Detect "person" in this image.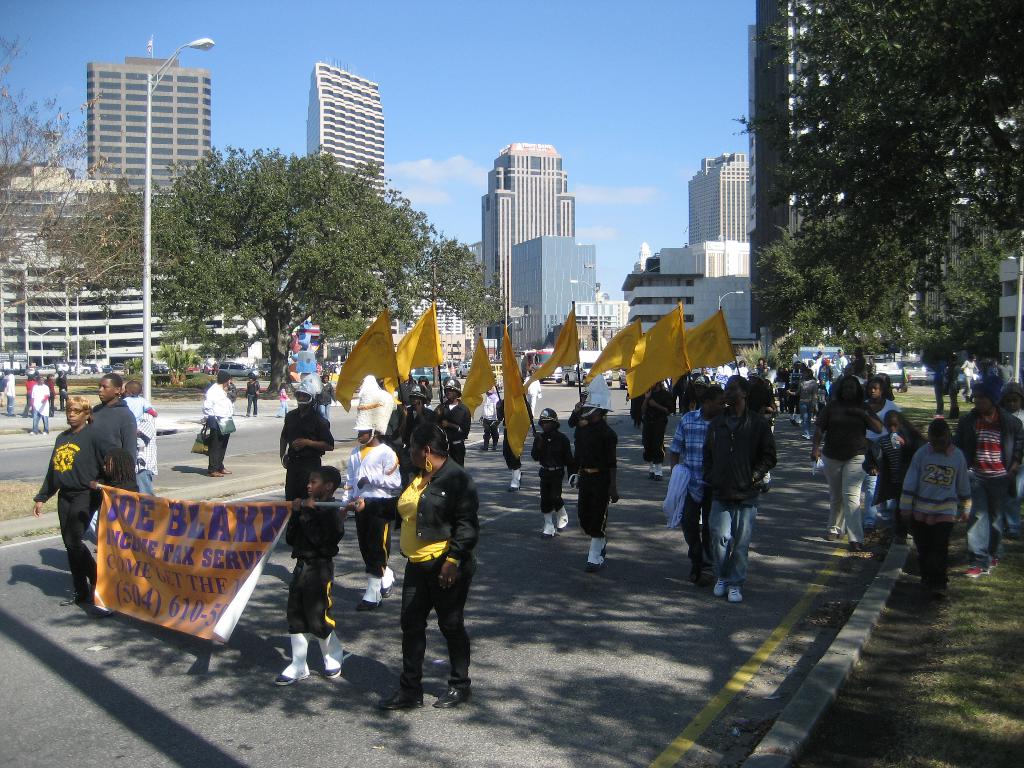
Detection: 532:406:572:536.
